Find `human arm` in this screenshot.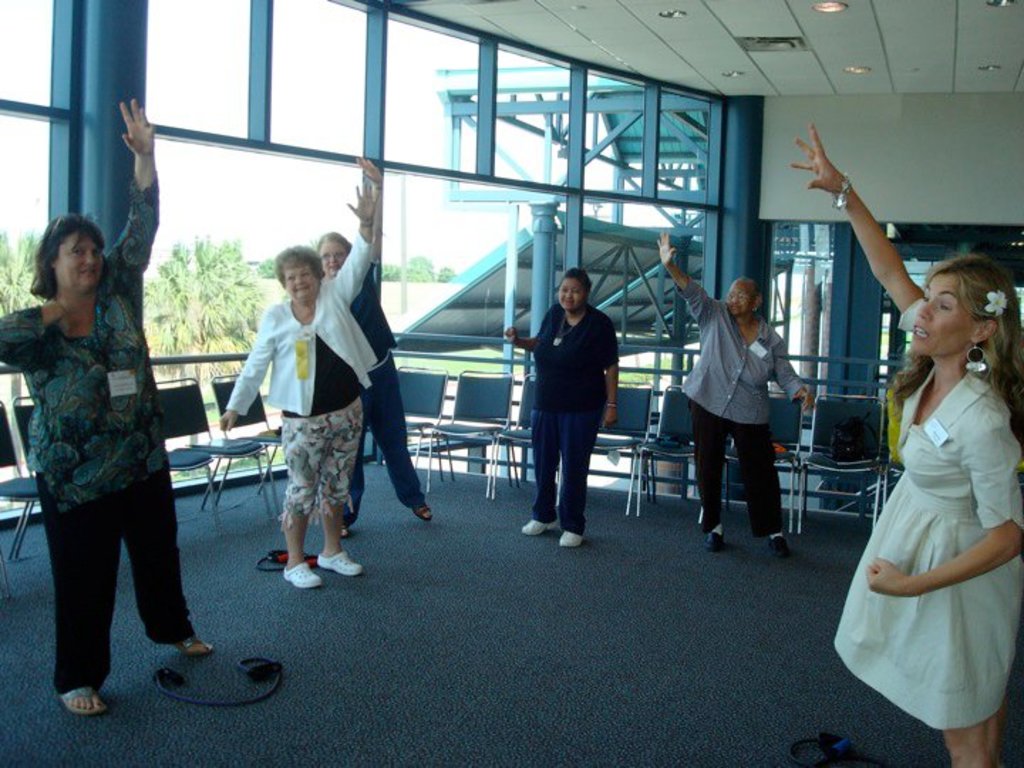
The bounding box for `human arm` is 503, 327, 536, 350.
